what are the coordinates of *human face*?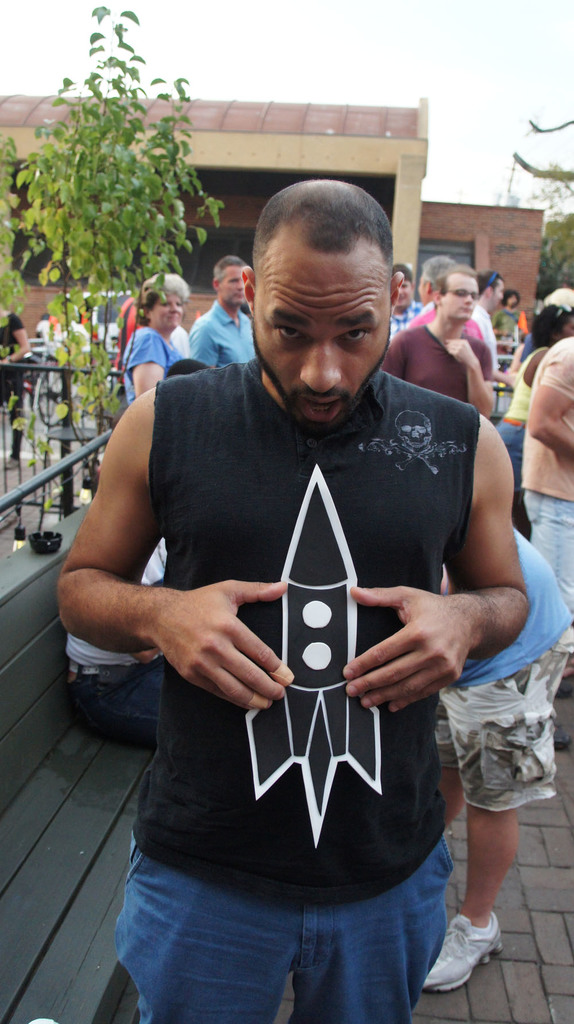
l=149, t=291, r=184, b=331.
